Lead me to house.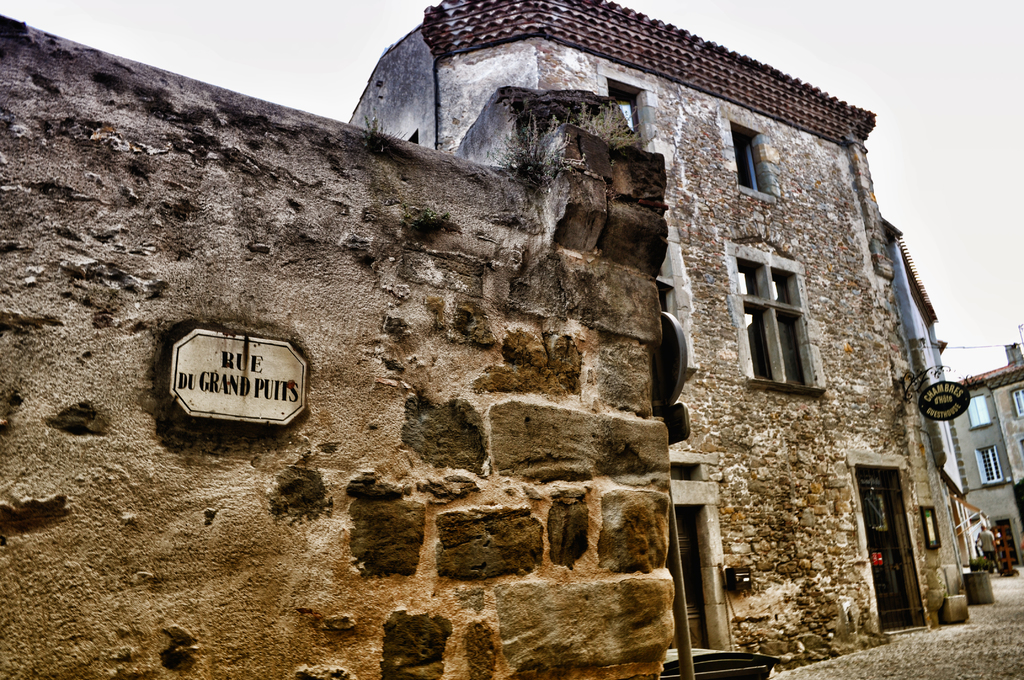
Lead to [942,340,1023,569].
